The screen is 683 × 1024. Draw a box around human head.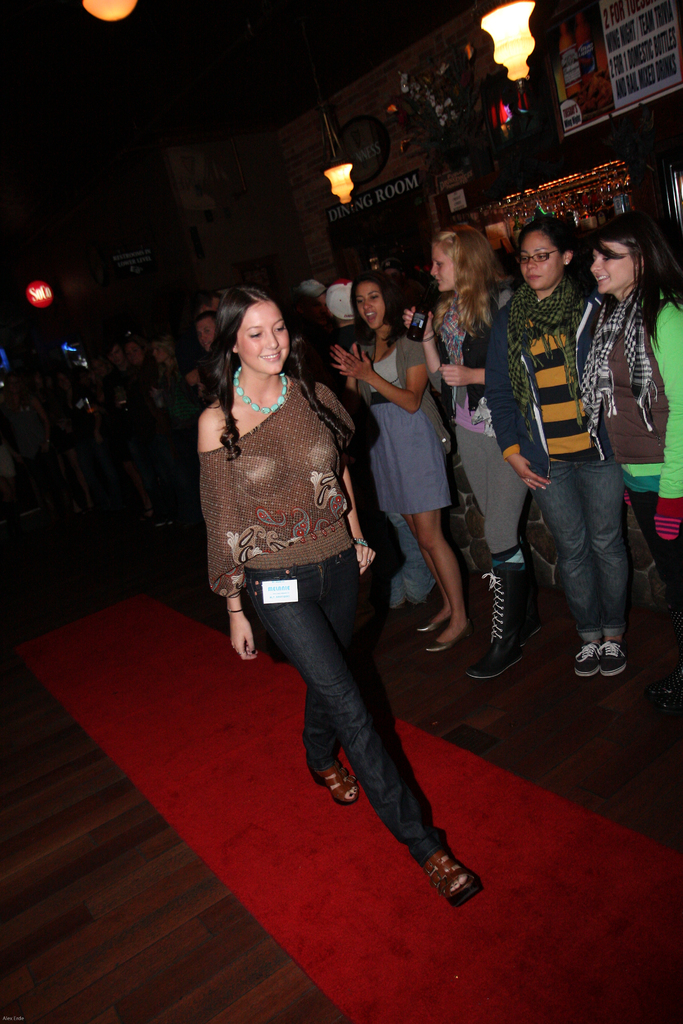
select_region(516, 218, 582, 293).
